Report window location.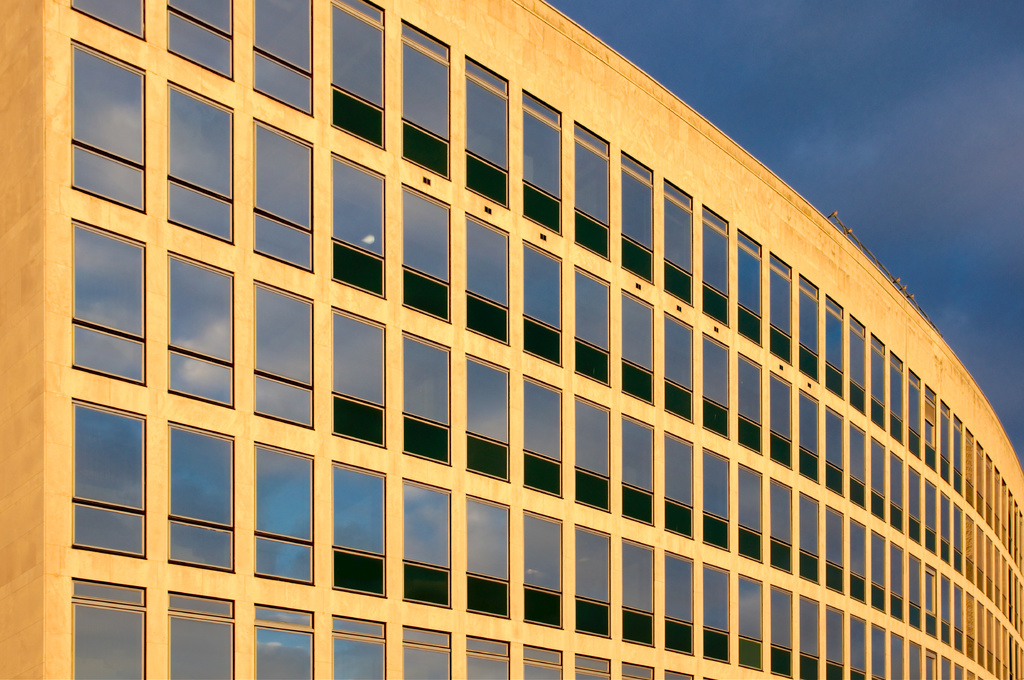
Report: (x1=249, y1=603, x2=314, y2=679).
